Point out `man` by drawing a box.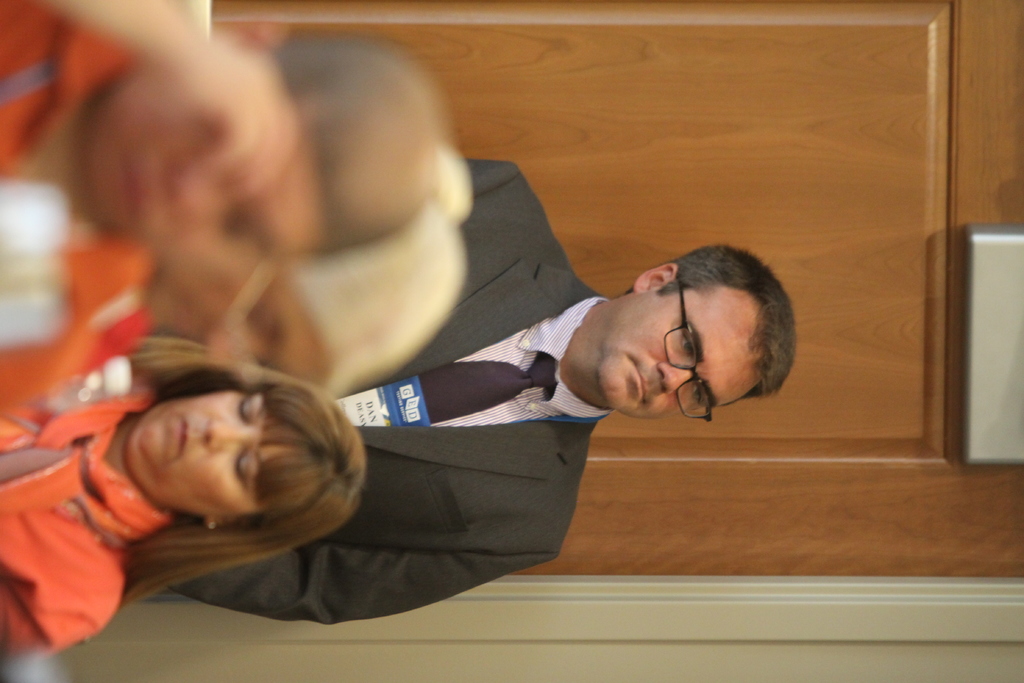
(162,162,795,627).
